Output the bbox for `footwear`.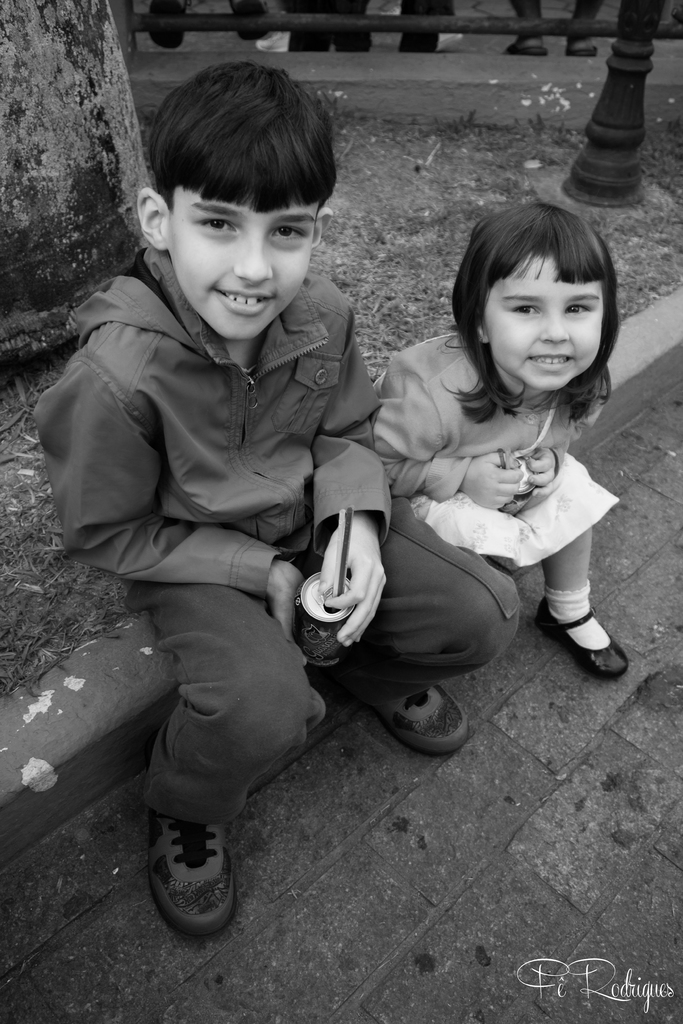
286:1:331:54.
